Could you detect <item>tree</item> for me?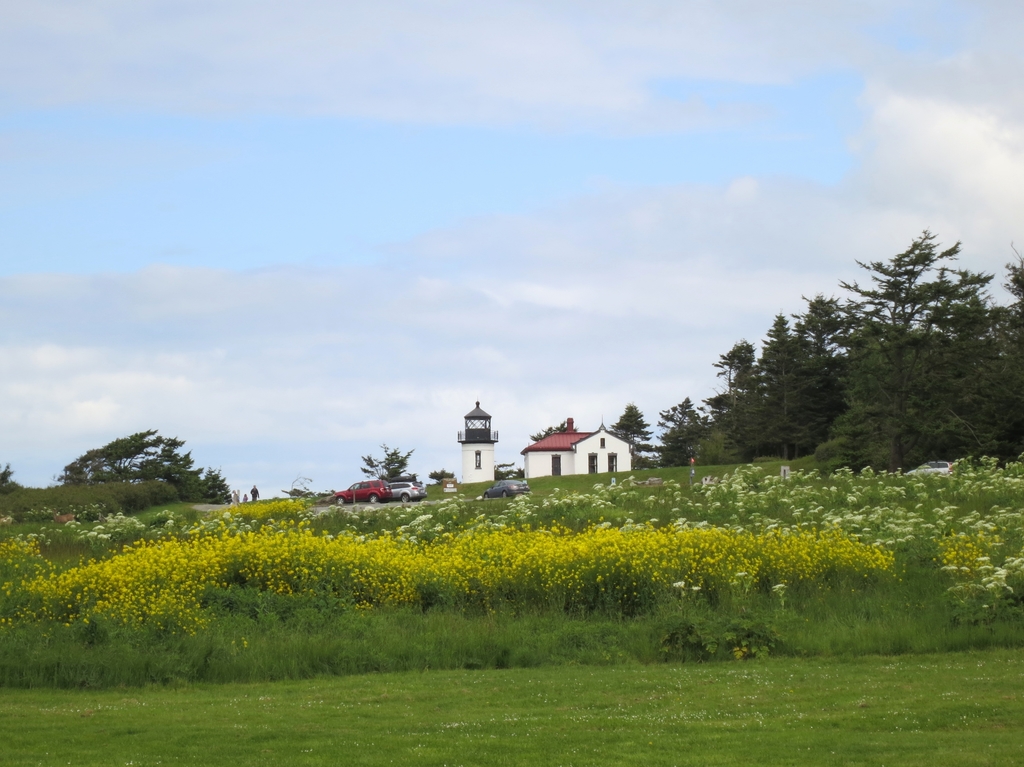
Detection result: [349,436,423,486].
